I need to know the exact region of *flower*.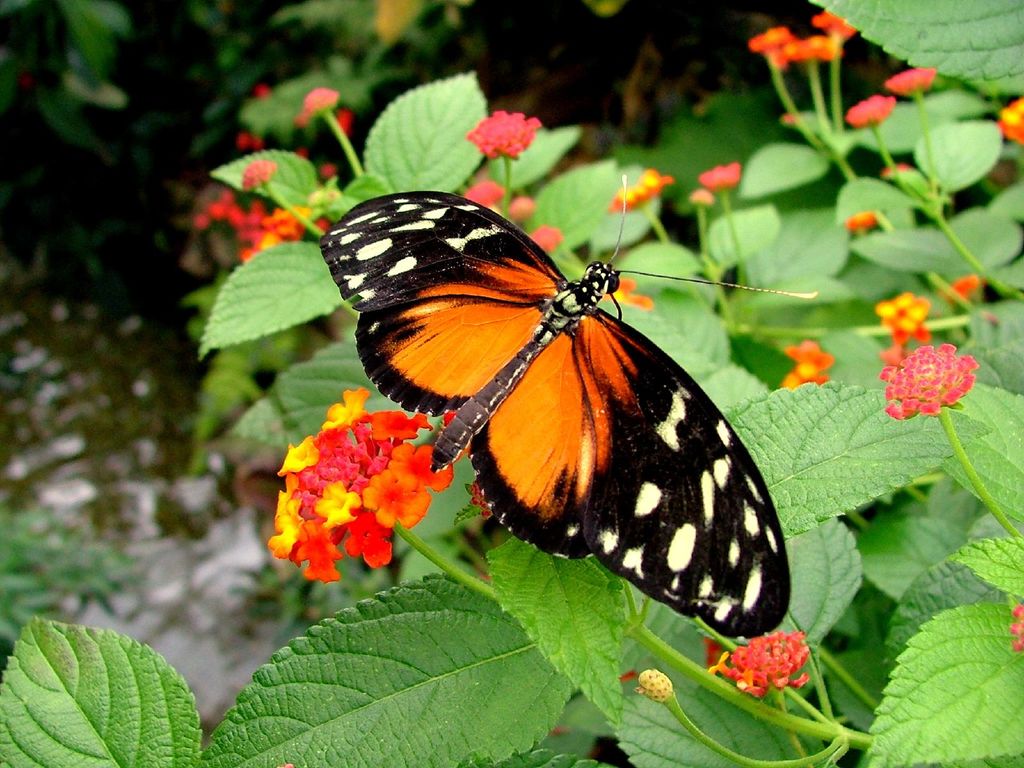
Region: {"left": 614, "top": 166, "right": 671, "bottom": 209}.
